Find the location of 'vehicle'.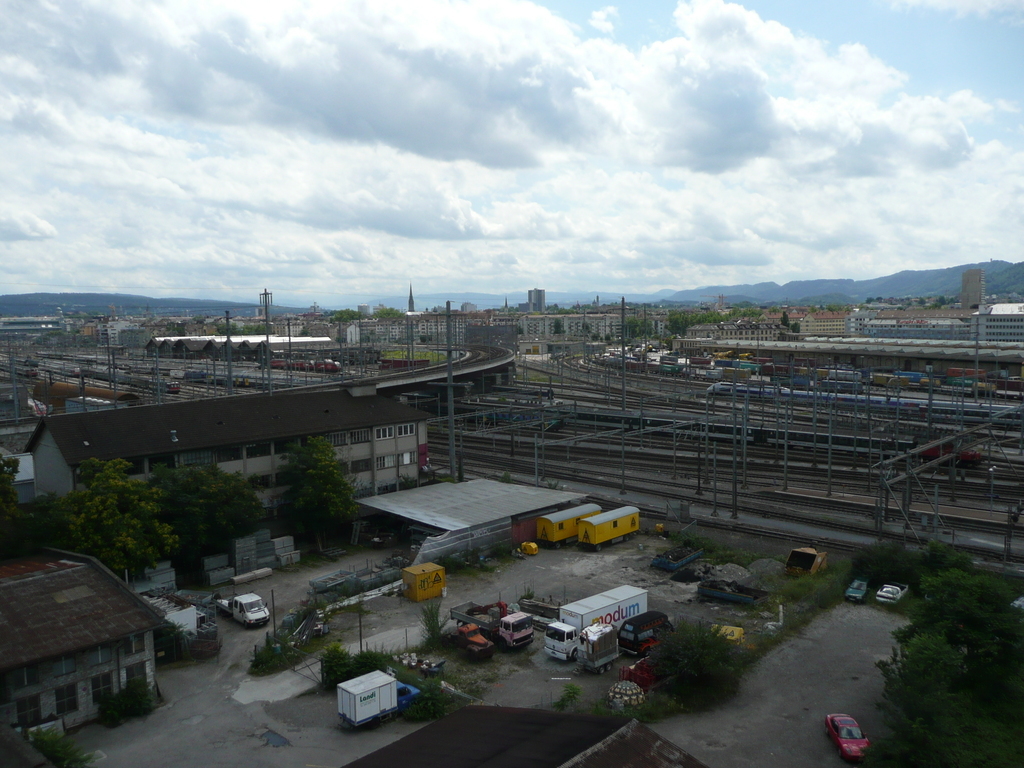
Location: x1=623, y1=610, x2=680, y2=653.
